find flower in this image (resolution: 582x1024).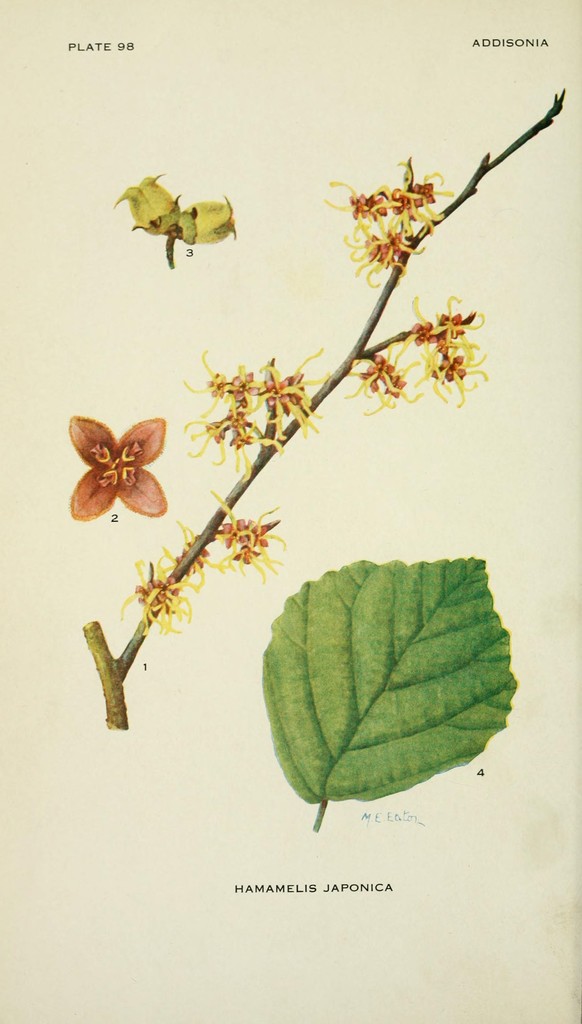
box(336, 292, 488, 419).
